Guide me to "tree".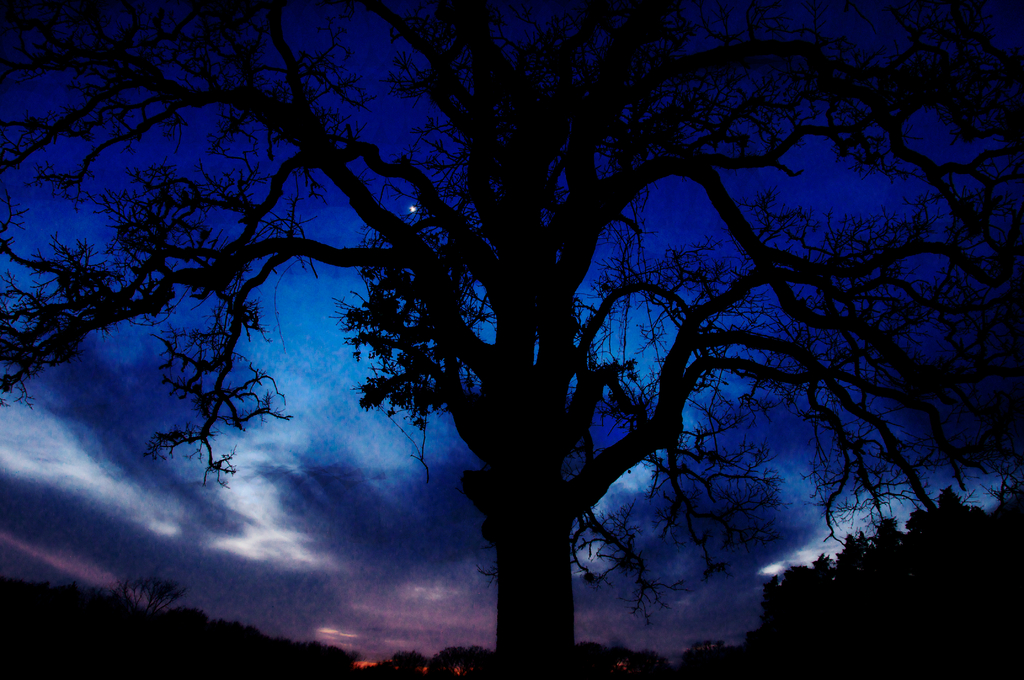
Guidance: [left=63, top=0, right=956, bottom=677].
